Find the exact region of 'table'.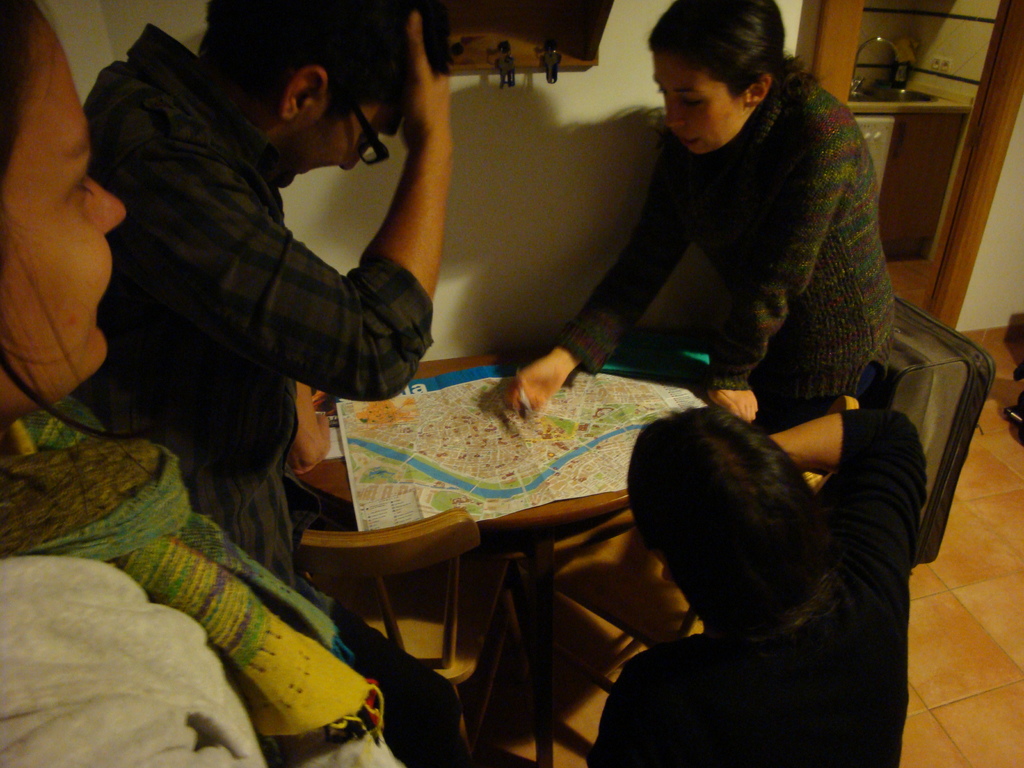
Exact region: [x1=246, y1=372, x2=694, y2=714].
